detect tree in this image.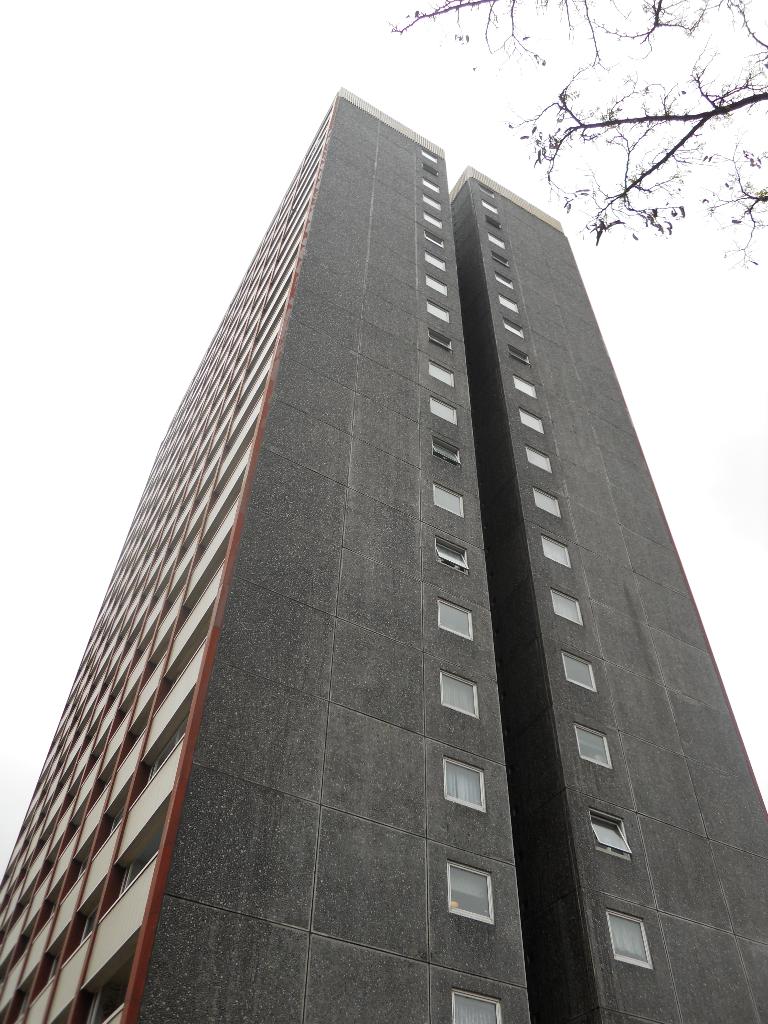
Detection: bbox=(388, 0, 767, 283).
